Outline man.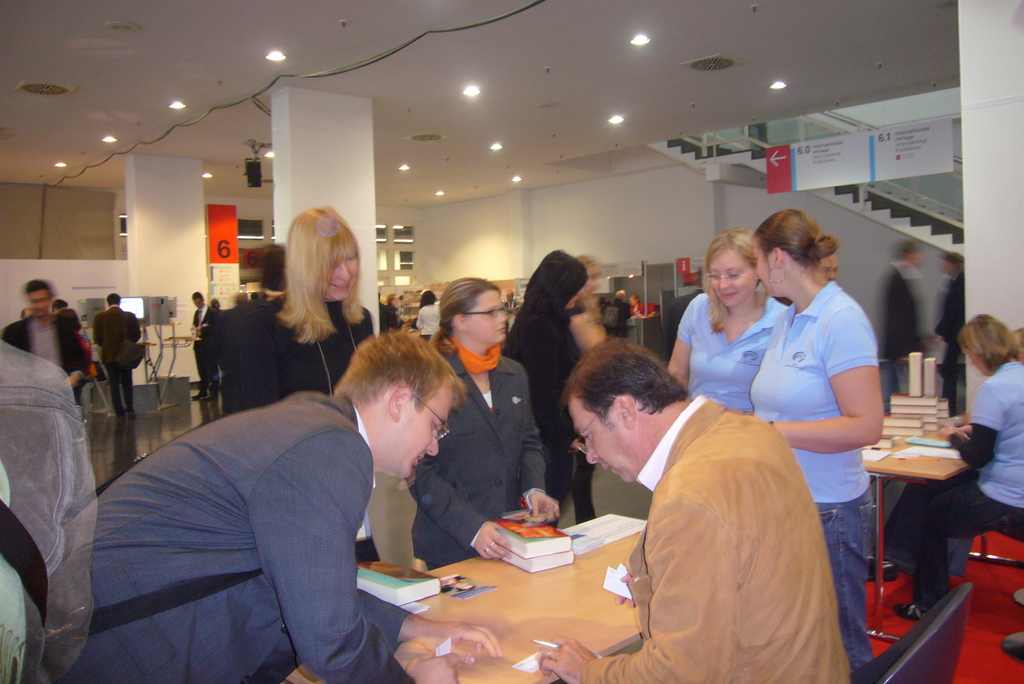
Outline: 61 336 429 678.
